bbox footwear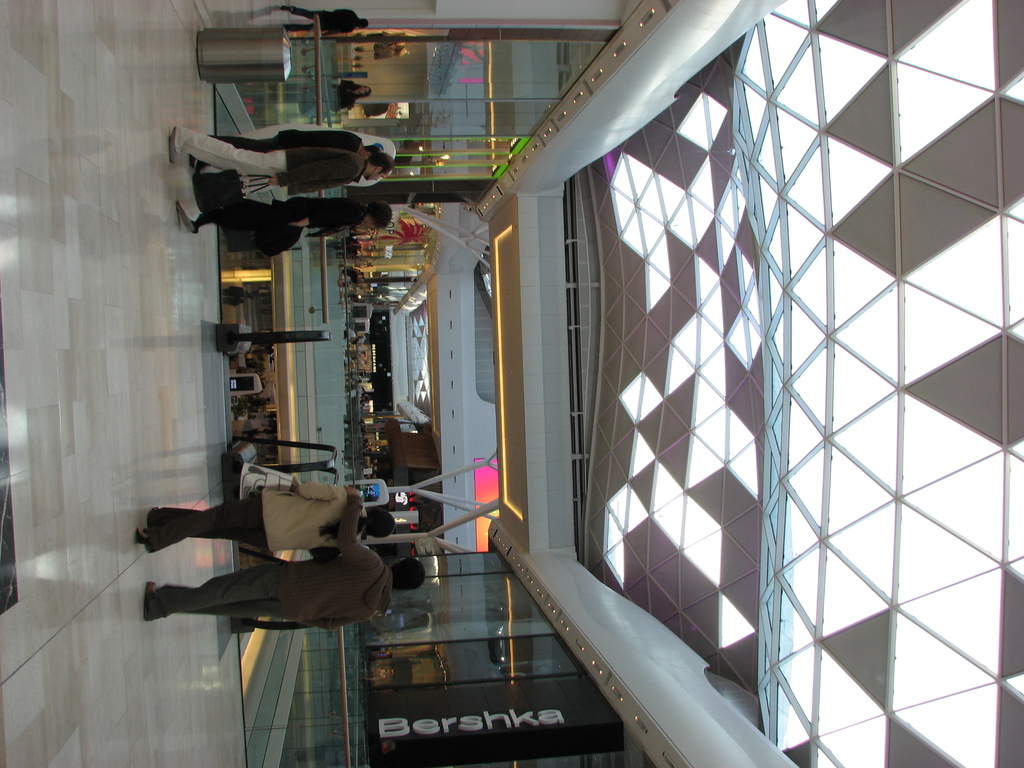
170 129 182 163
